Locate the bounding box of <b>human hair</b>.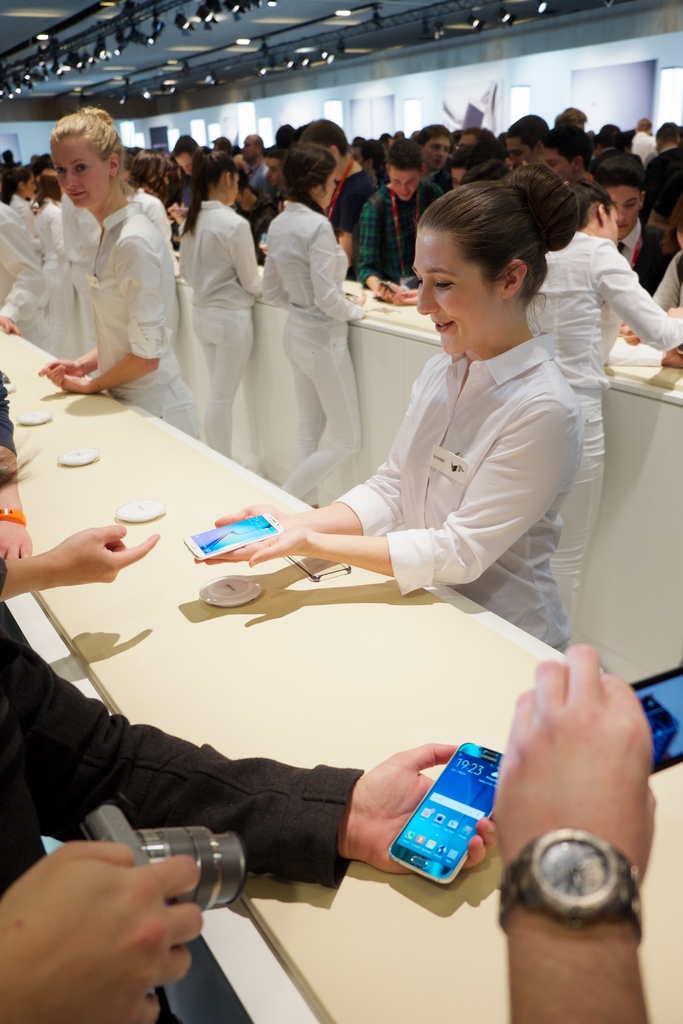
Bounding box: <region>179, 144, 236, 239</region>.
